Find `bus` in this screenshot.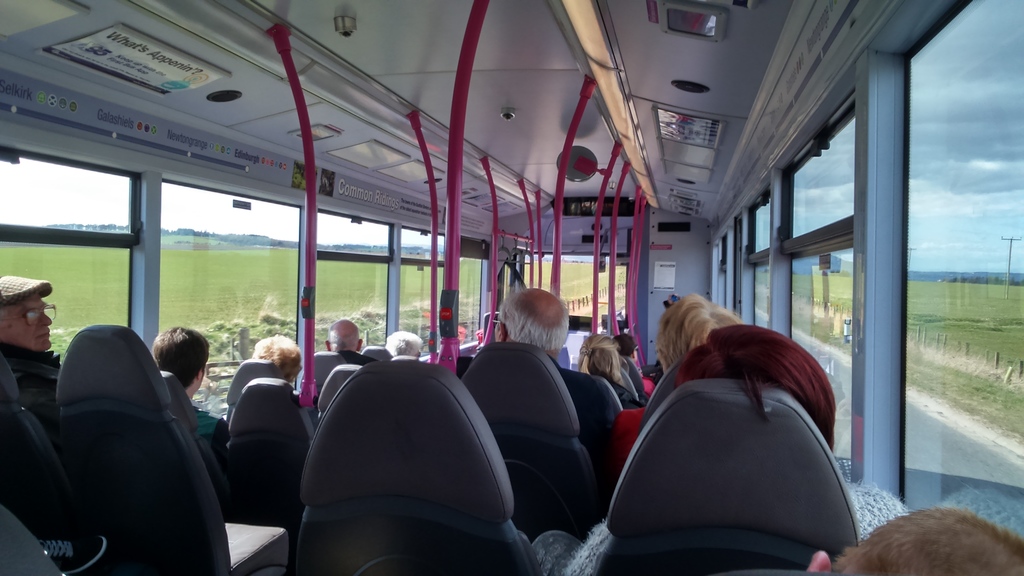
The bounding box for `bus` is Rect(0, 0, 1023, 575).
